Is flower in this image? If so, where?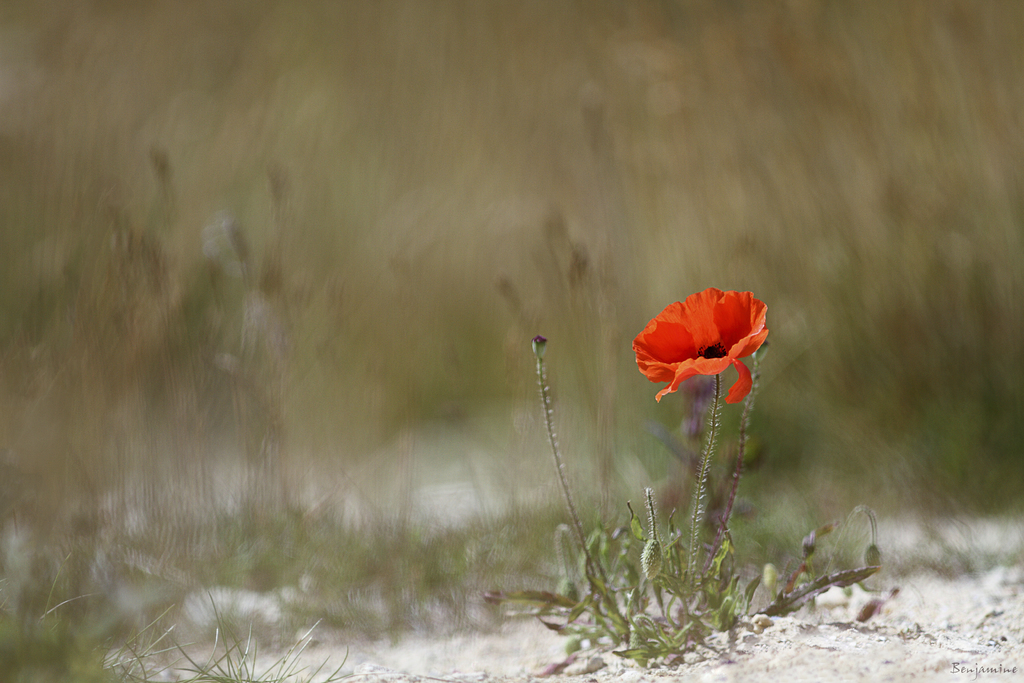
Yes, at left=632, top=286, right=777, bottom=404.
